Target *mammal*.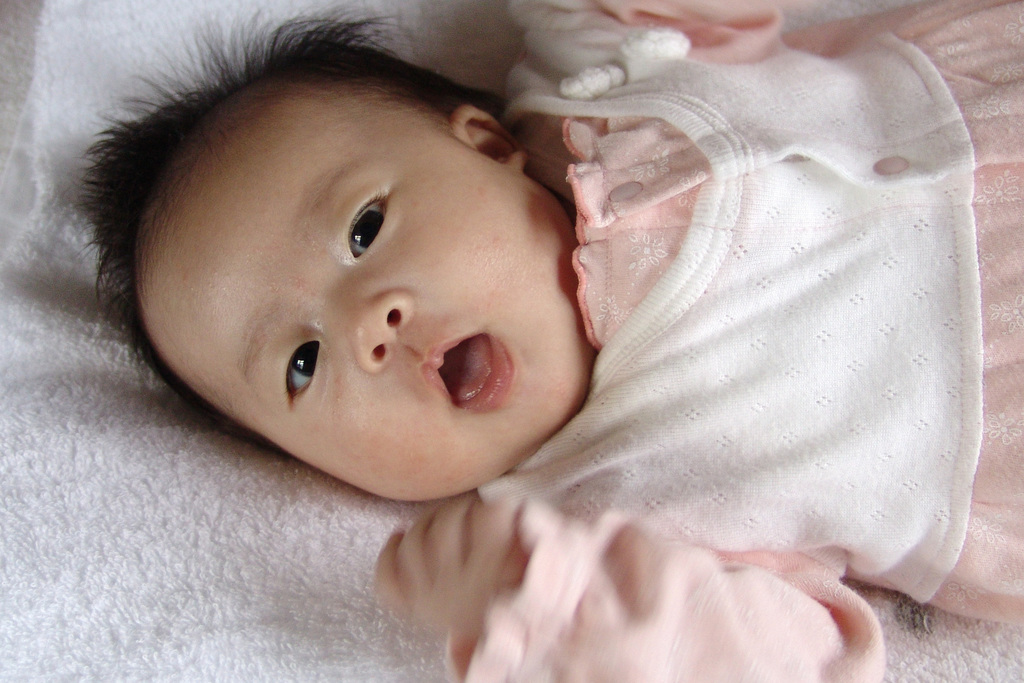
Target region: {"x1": 69, "y1": 0, "x2": 1023, "y2": 679}.
